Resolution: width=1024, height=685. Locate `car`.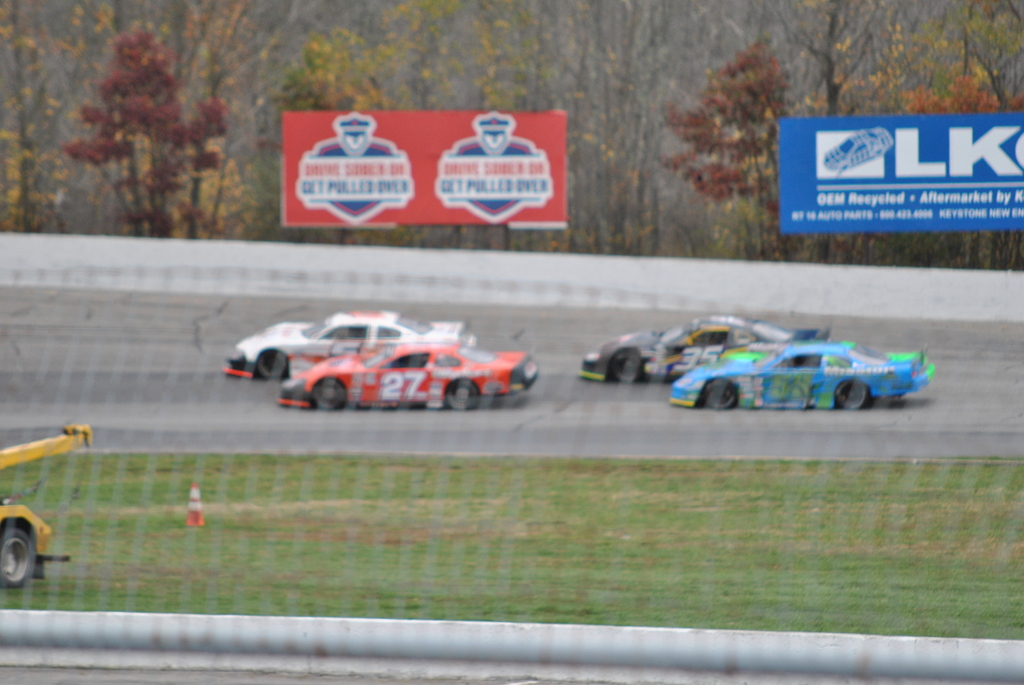
pyautogui.locateOnScreen(577, 315, 830, 382).
